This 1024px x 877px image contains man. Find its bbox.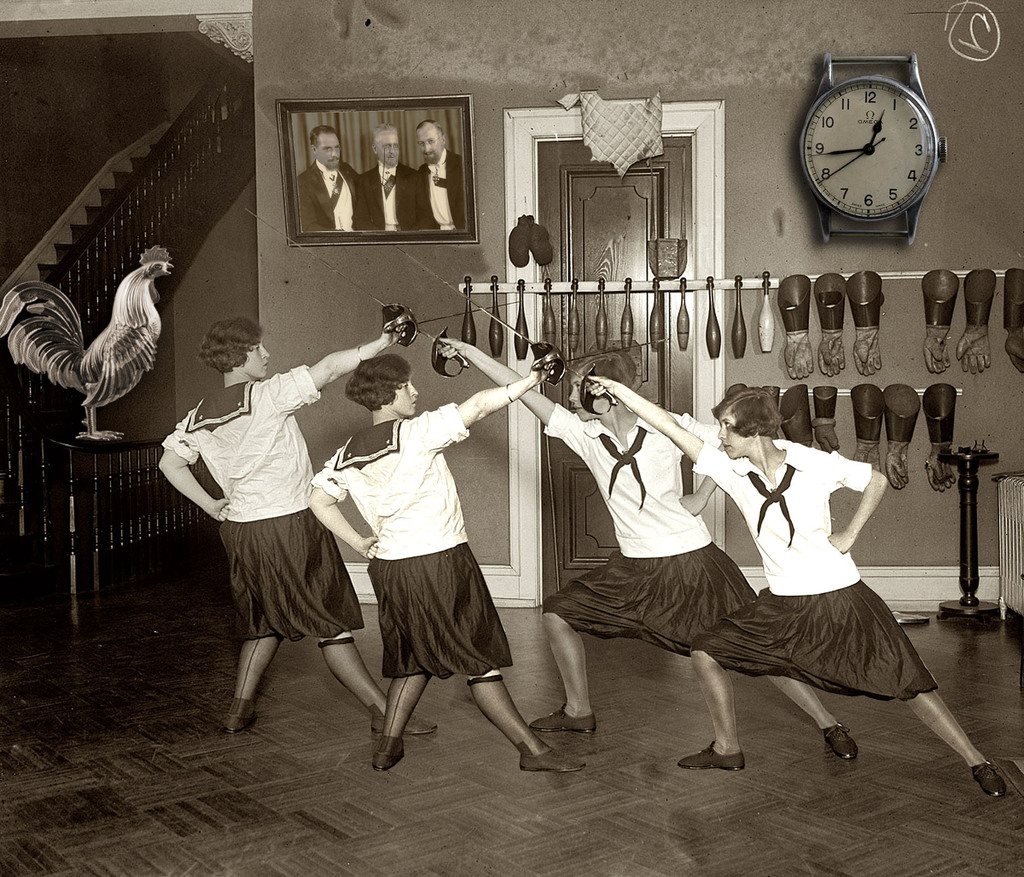
select_region(362, 118, 417, 233).
